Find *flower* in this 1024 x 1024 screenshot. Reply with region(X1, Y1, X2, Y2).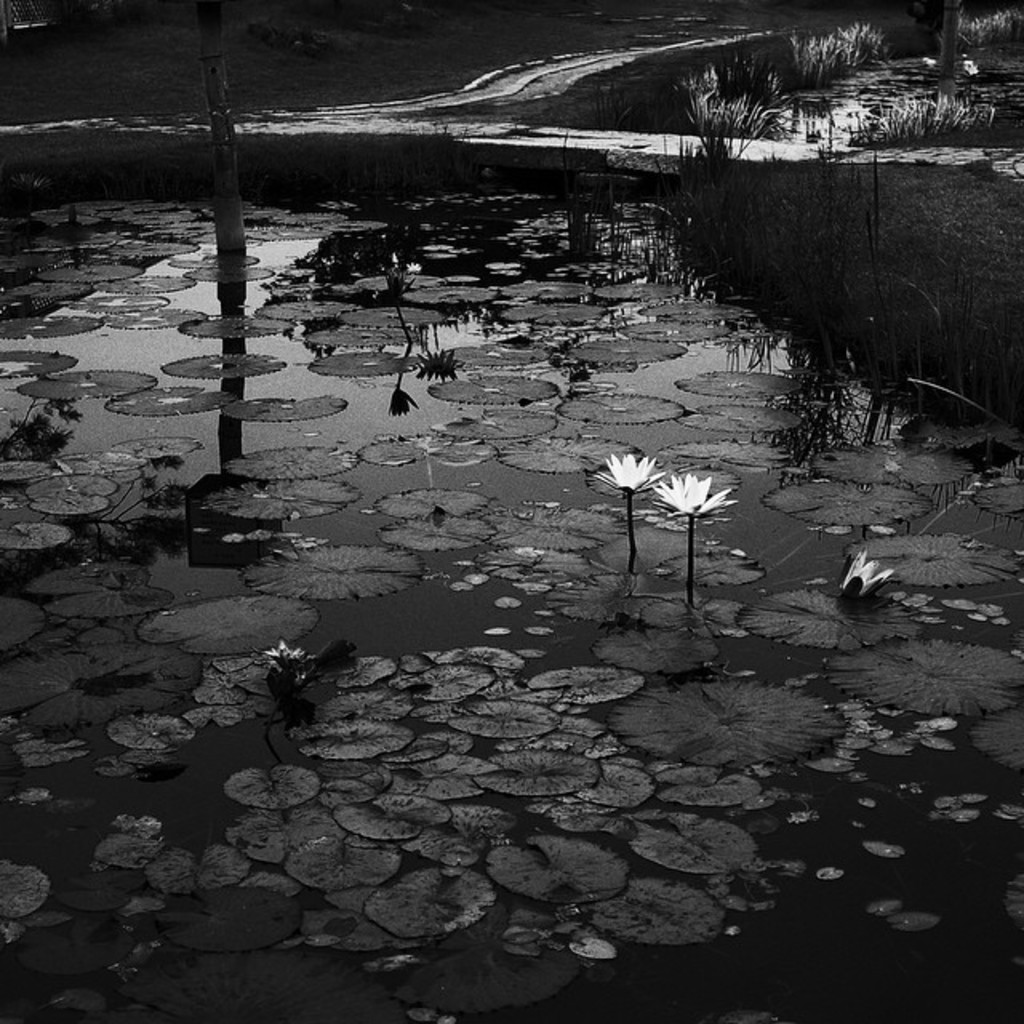
region(261, 637, 302, 680).
